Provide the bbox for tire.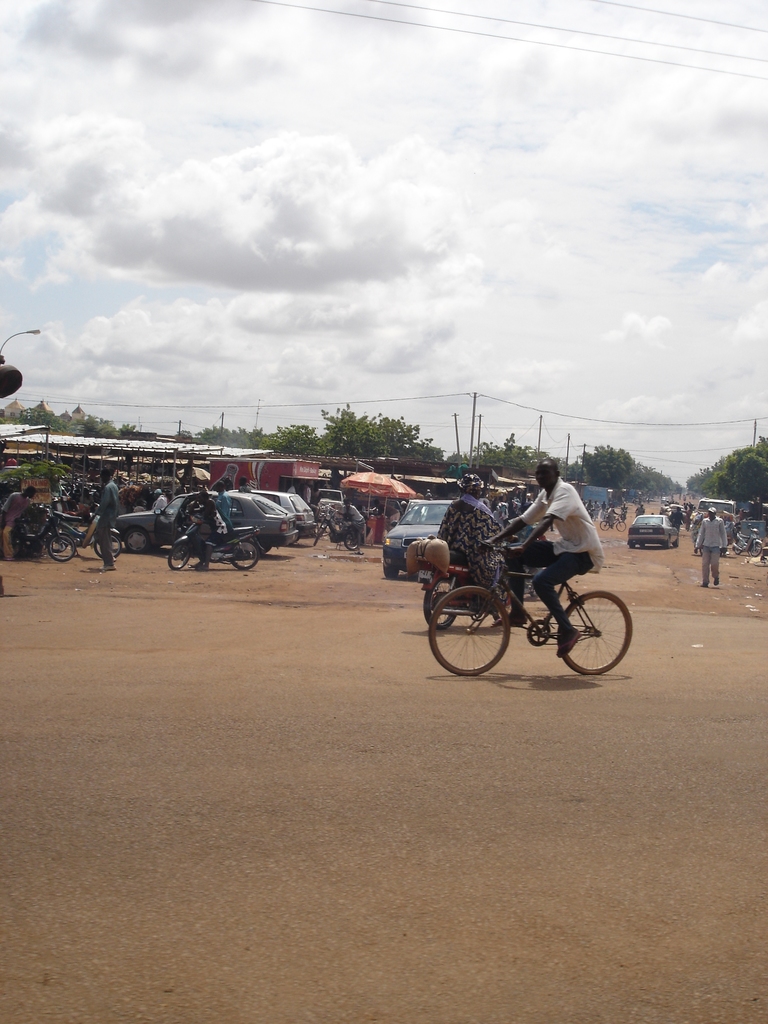
locate(559, 591, 632, 674).
